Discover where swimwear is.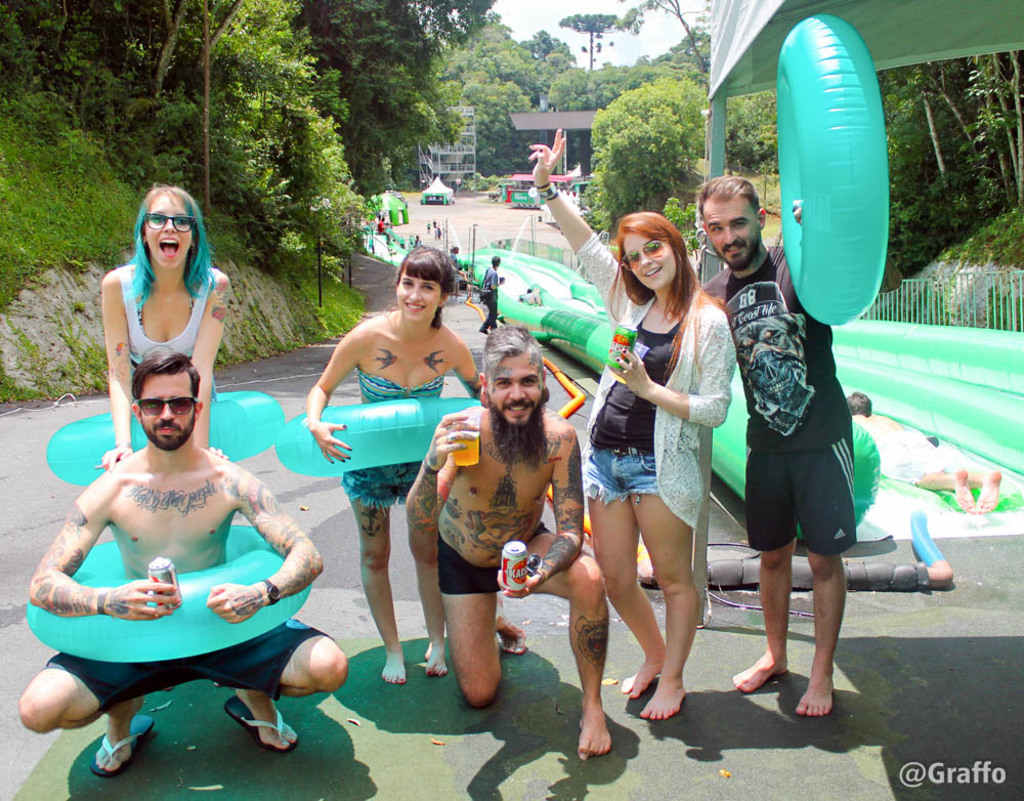
Discovered at locate(114, 269, 216, 369).
